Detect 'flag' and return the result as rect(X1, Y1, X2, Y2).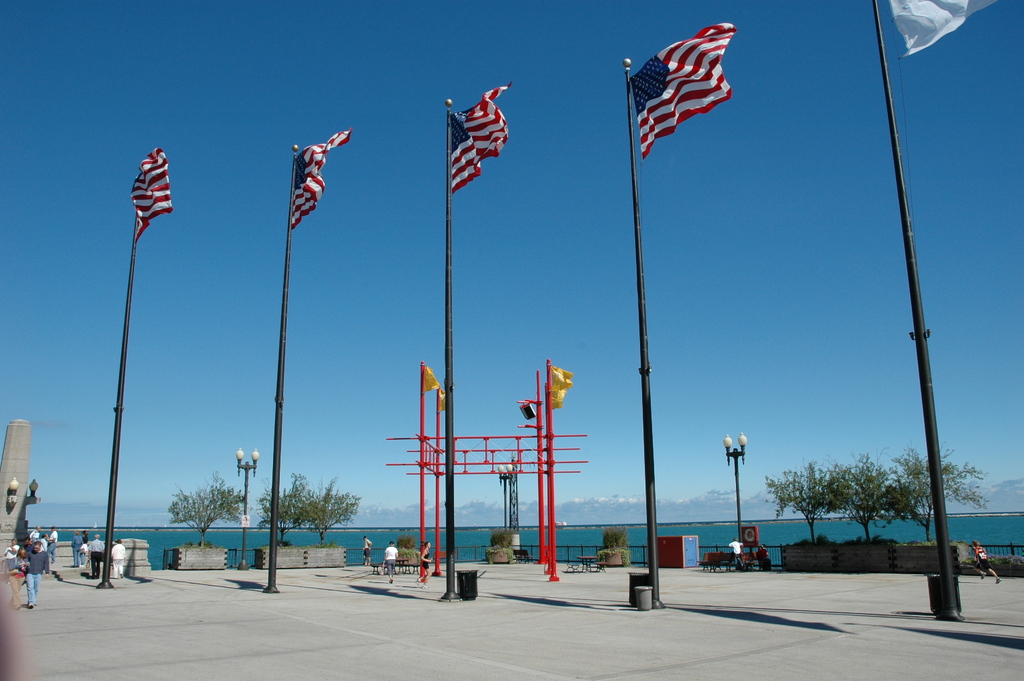
rect(449, 82, 511, 200).
